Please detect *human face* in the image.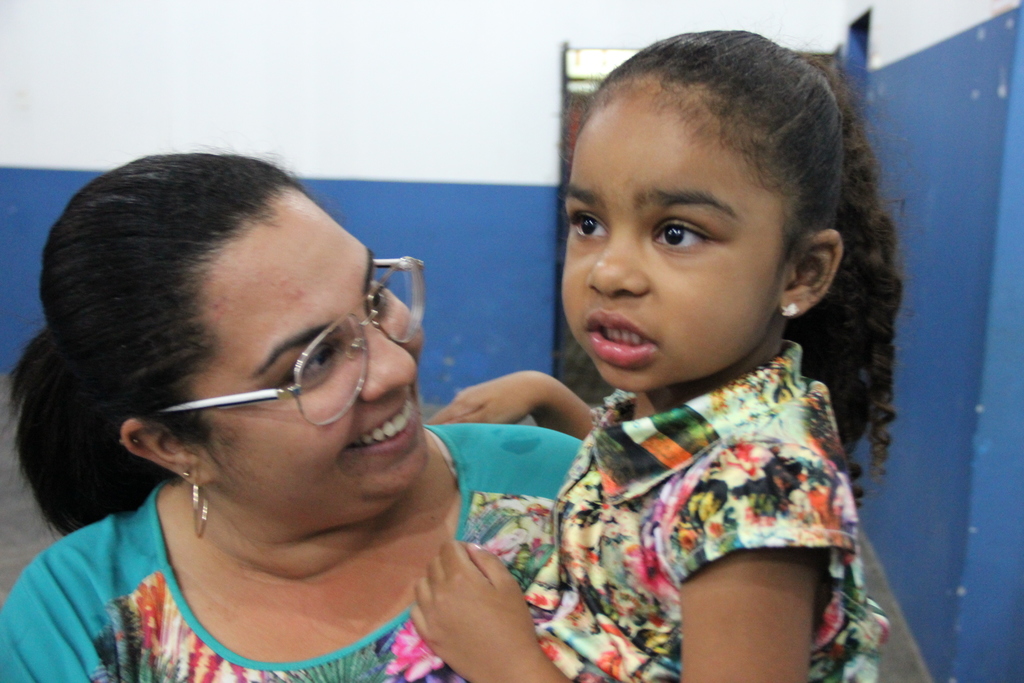
<box>186,186,424,522</box>.
